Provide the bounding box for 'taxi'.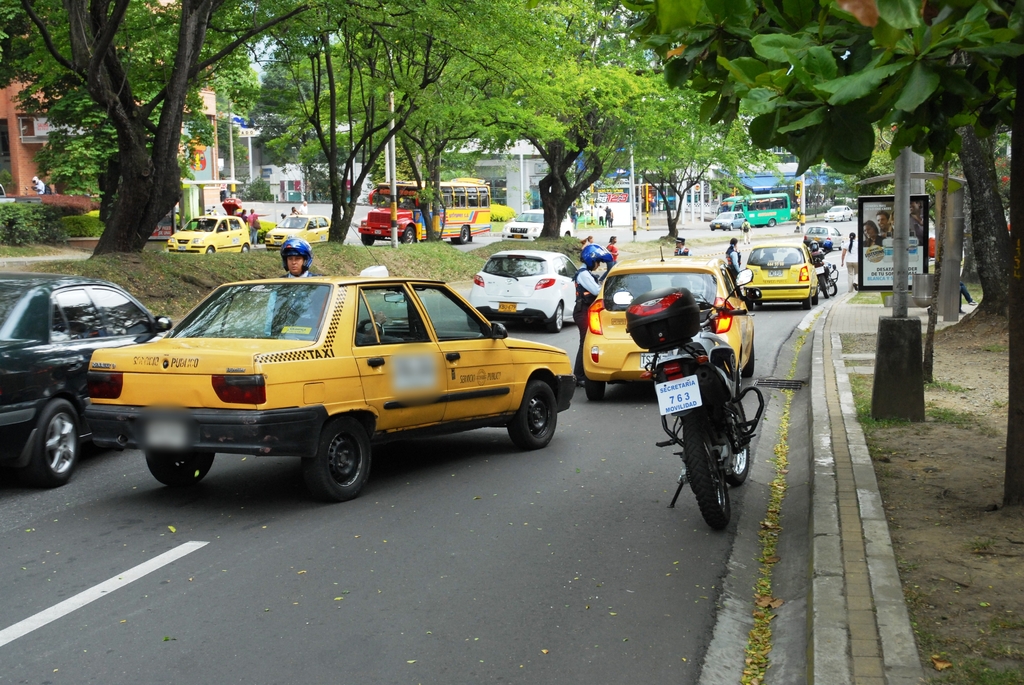
x1=86, y1=214, x2=577, y2=501.
